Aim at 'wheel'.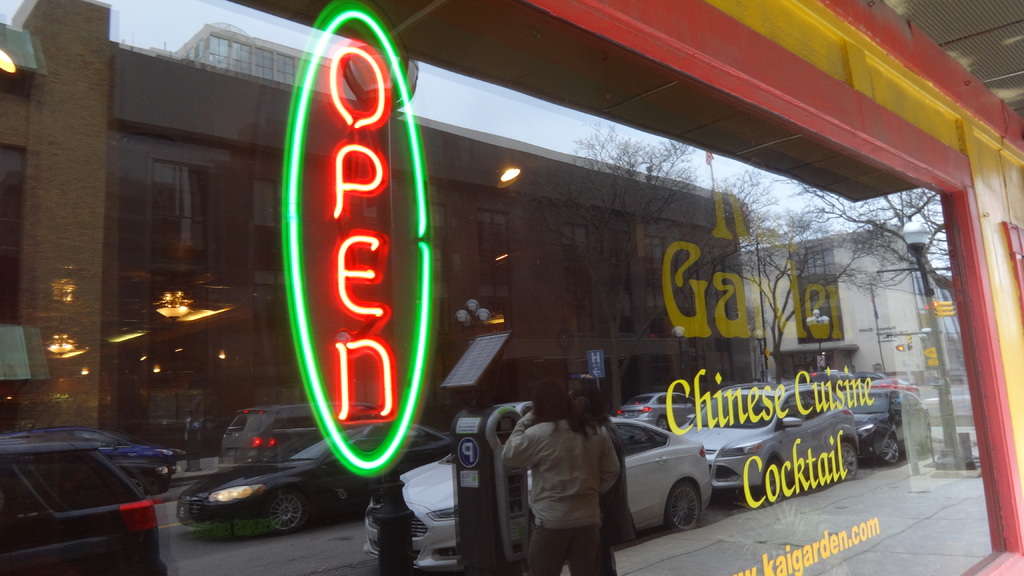
Aimed at [662, 476, 716, 537].
